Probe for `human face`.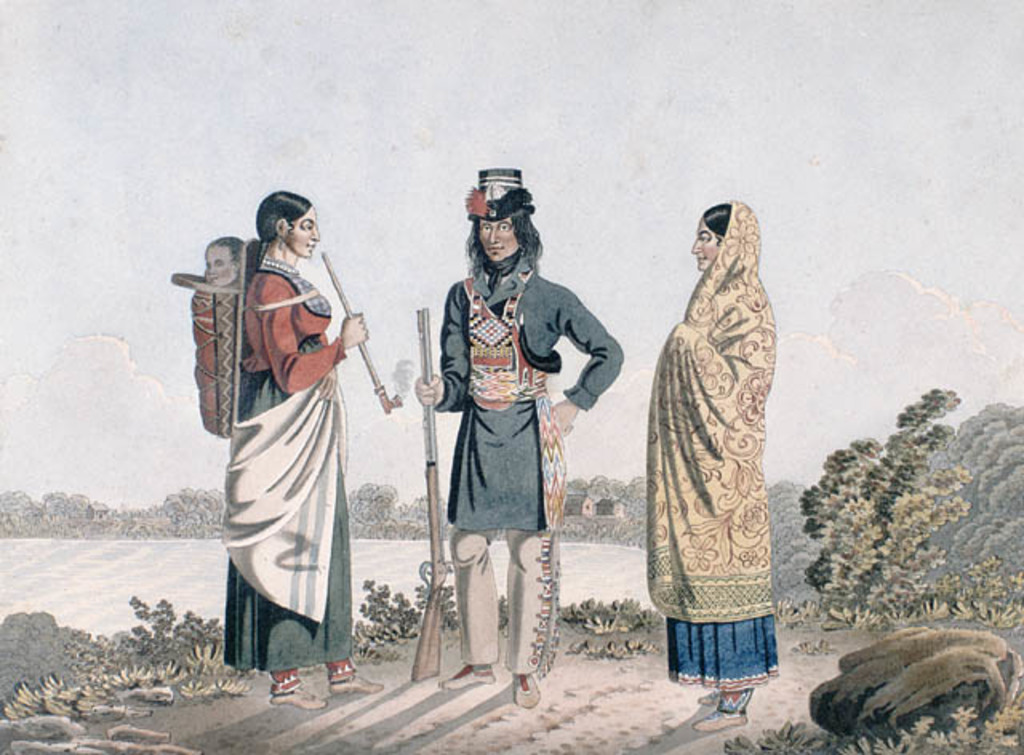
Probe result: [285, 206, 320, 262].
